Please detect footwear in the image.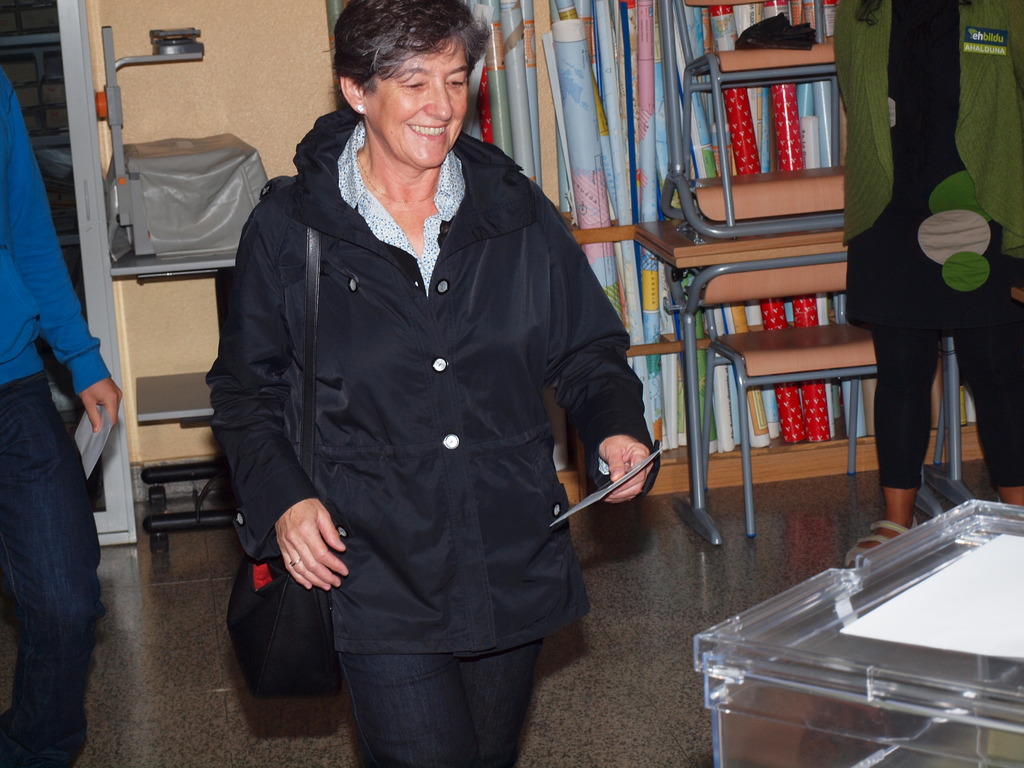
rect(843, 520, 919, 564).
